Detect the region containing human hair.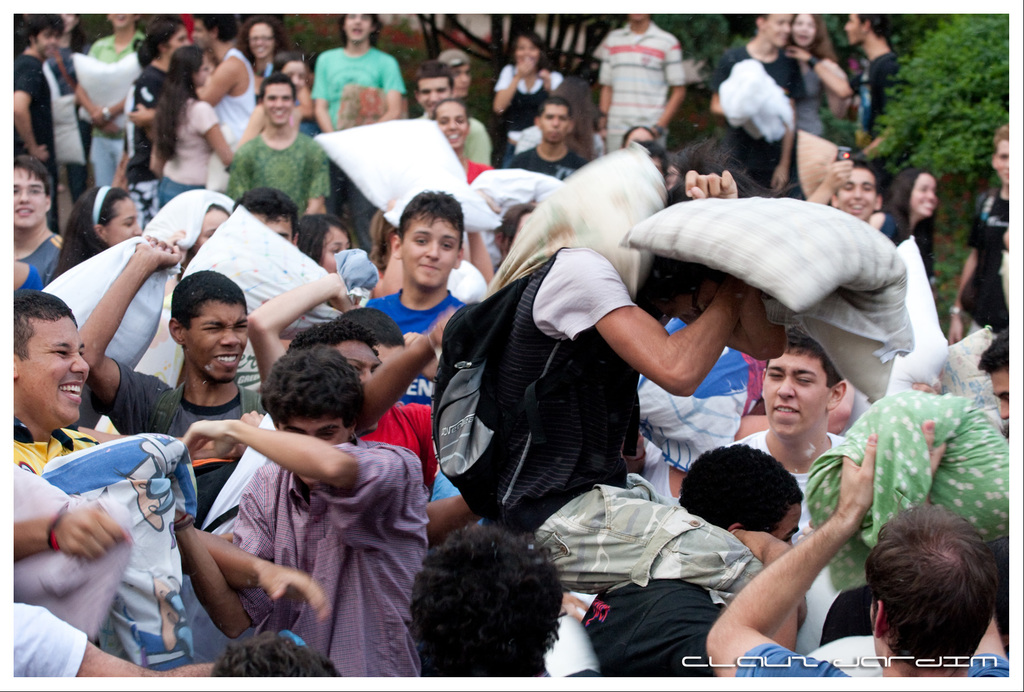
[786, 323, 845, 388].
